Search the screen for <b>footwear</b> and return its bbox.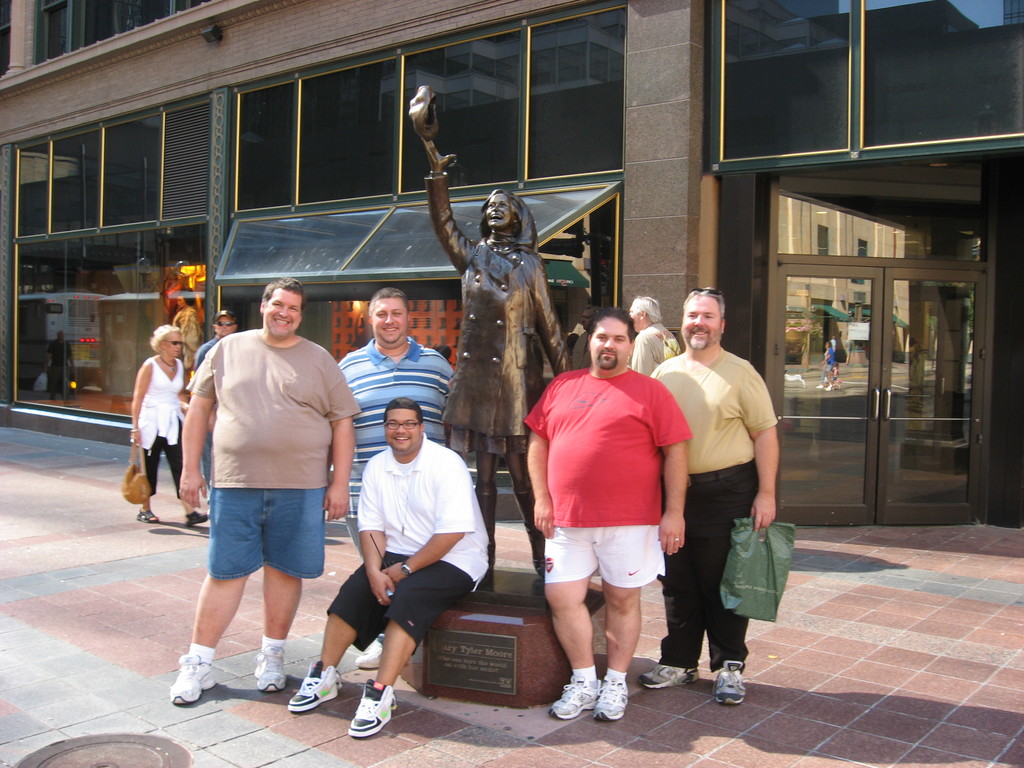
Found: pyautogui.locateOnScreen(593, 673, 629, 720).
